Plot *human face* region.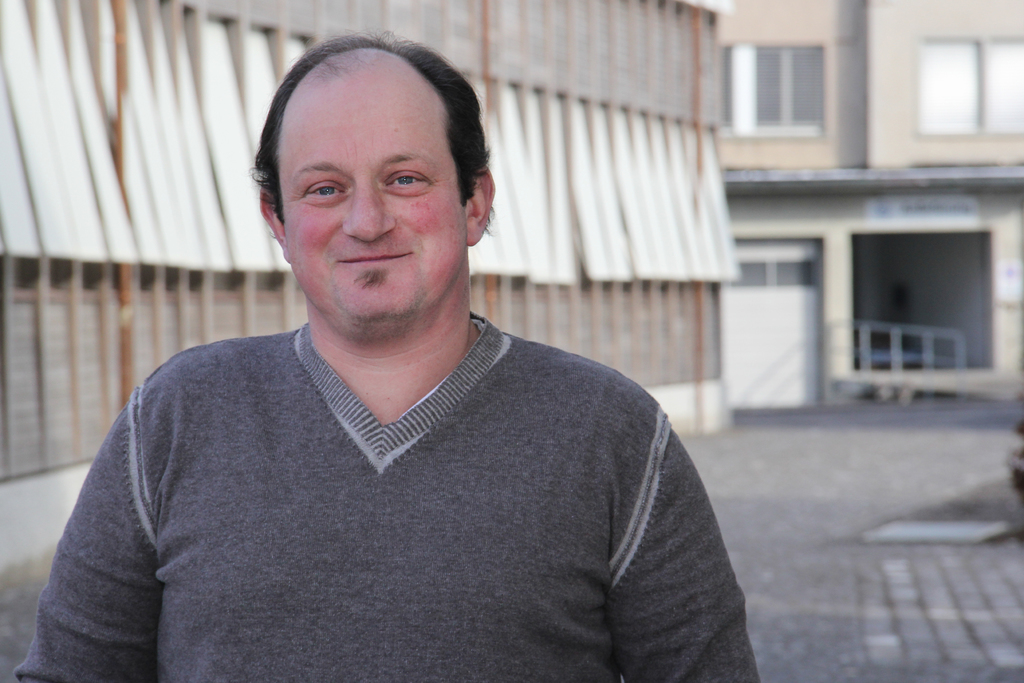
Plotted at bbox(279, 66, 464, 334).
